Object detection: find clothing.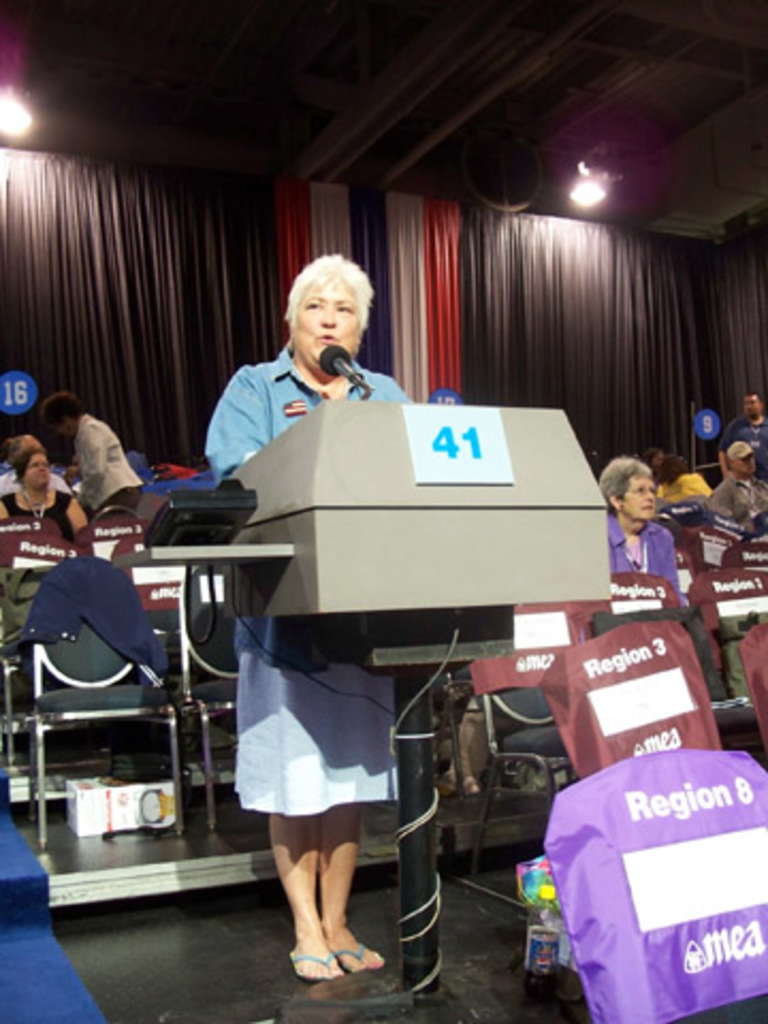
<region>599, 518, 685, 610</region>.
